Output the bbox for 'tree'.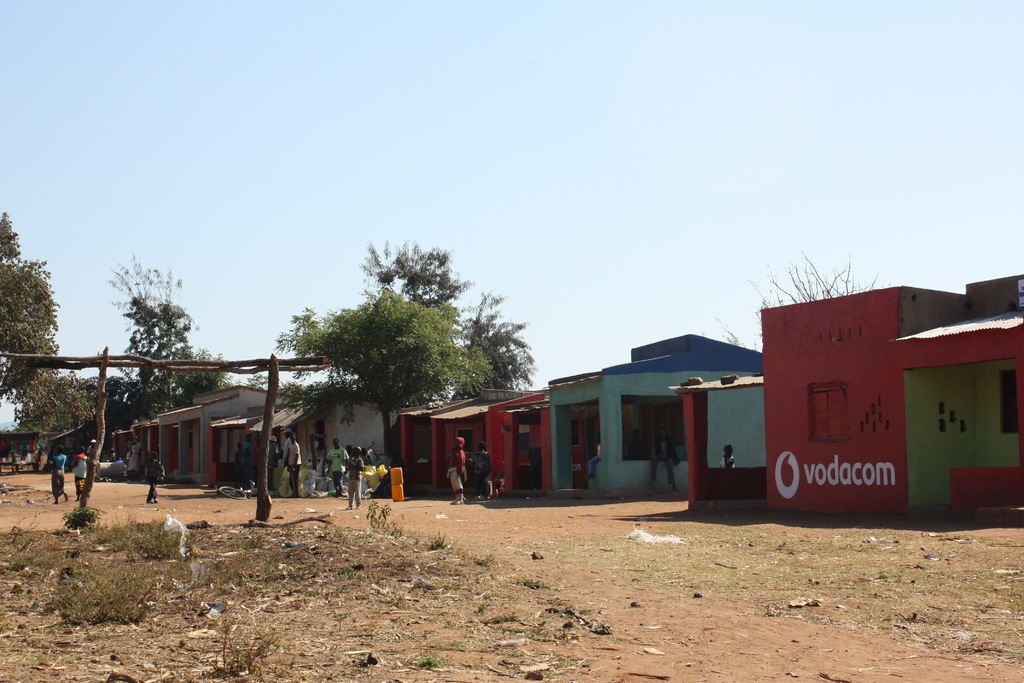
rect(10, 374, 106, 443).
